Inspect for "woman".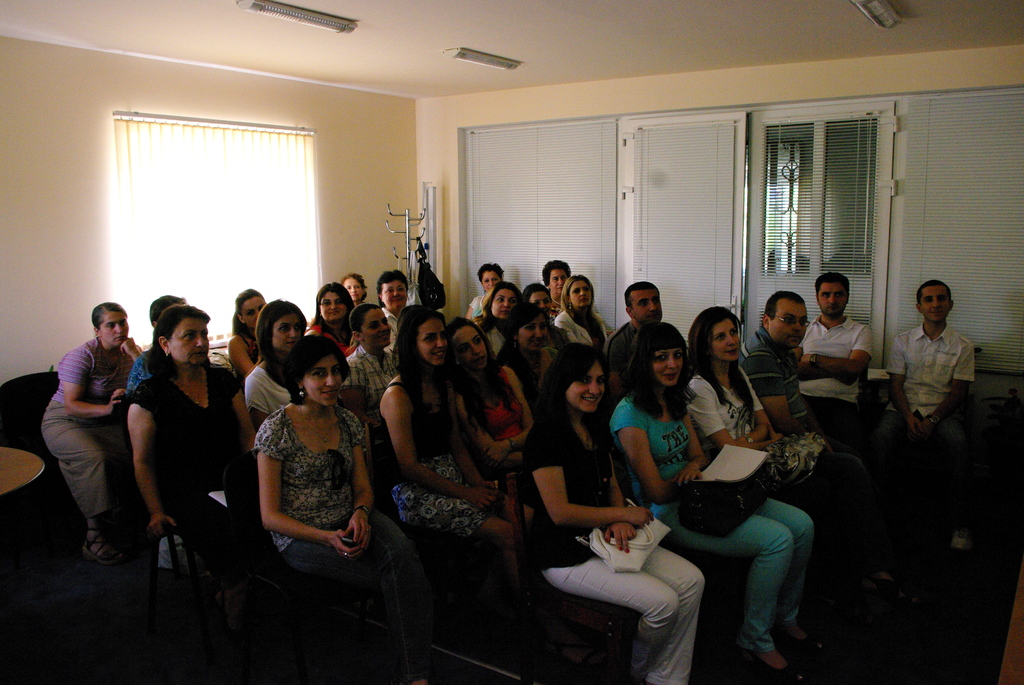
Inspection: (684,303,918,602).
